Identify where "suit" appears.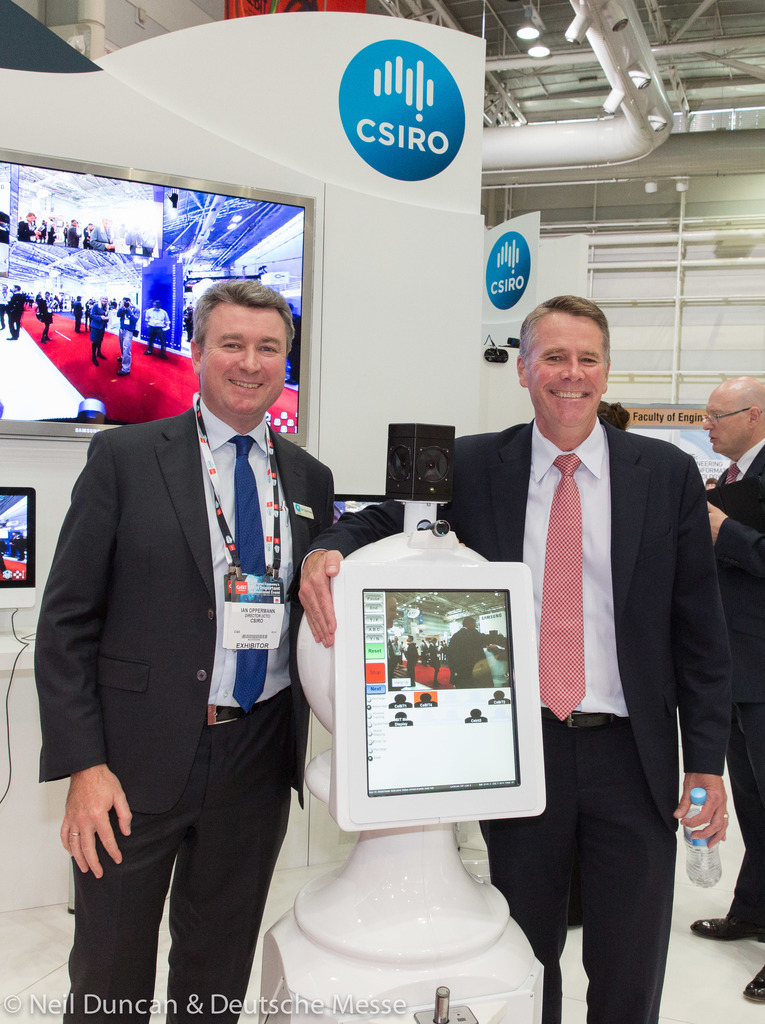
Appears at select_region(713, 438, 764, 938).
